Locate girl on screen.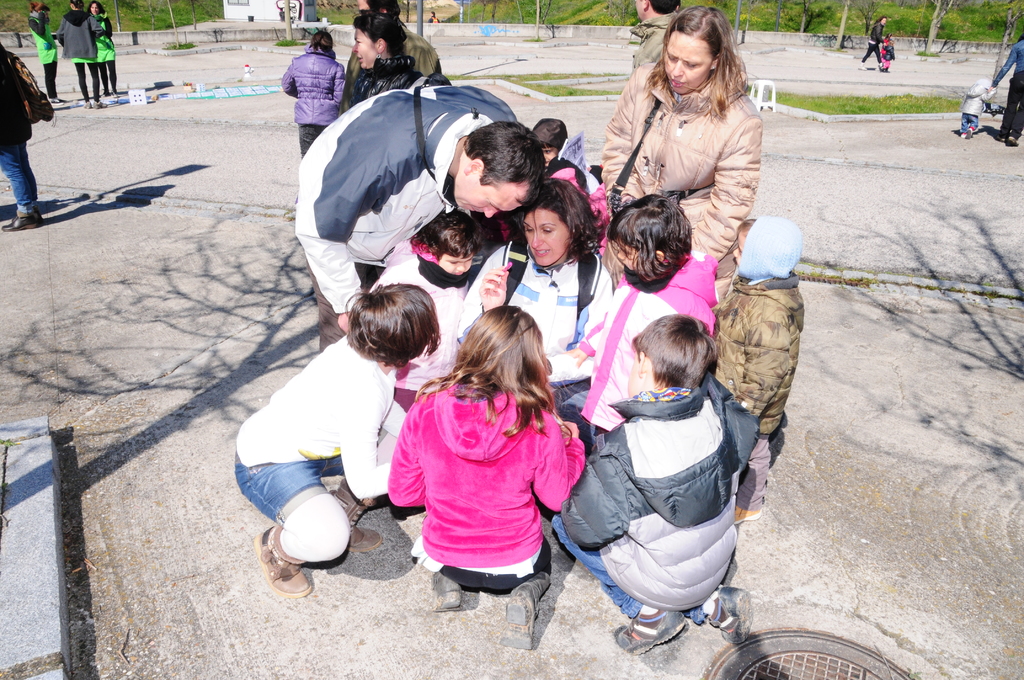
On screen at select_region(585, 0, 762, 261).
